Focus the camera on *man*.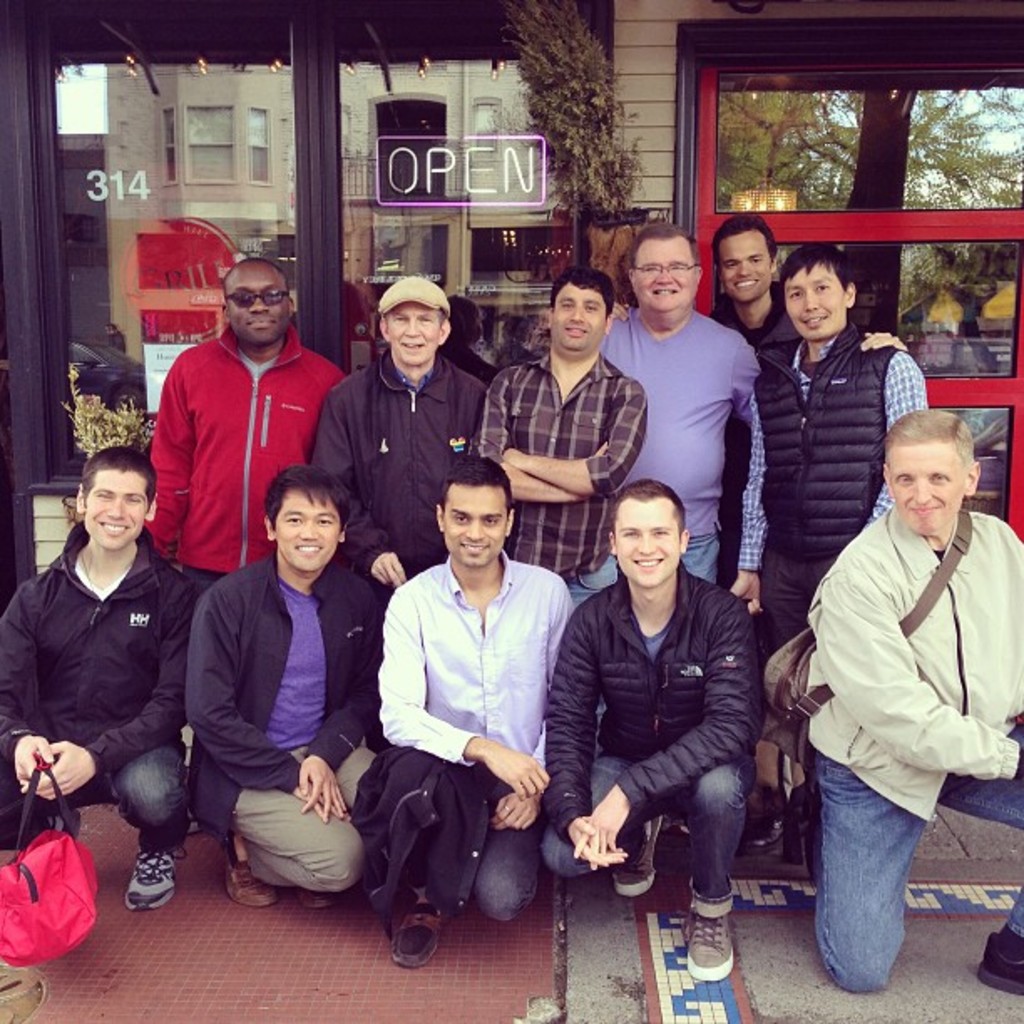
Focus region: [left=798, top=410, right=1022, bottom=996].
